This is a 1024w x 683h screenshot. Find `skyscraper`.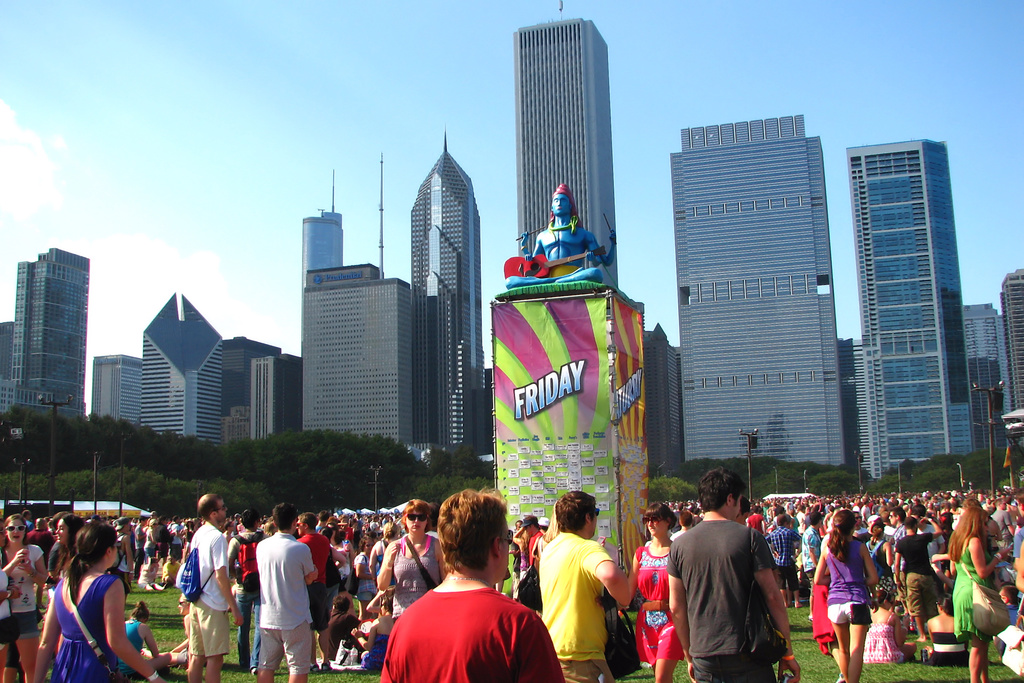
Bounding box: 959/263/1023/477.
